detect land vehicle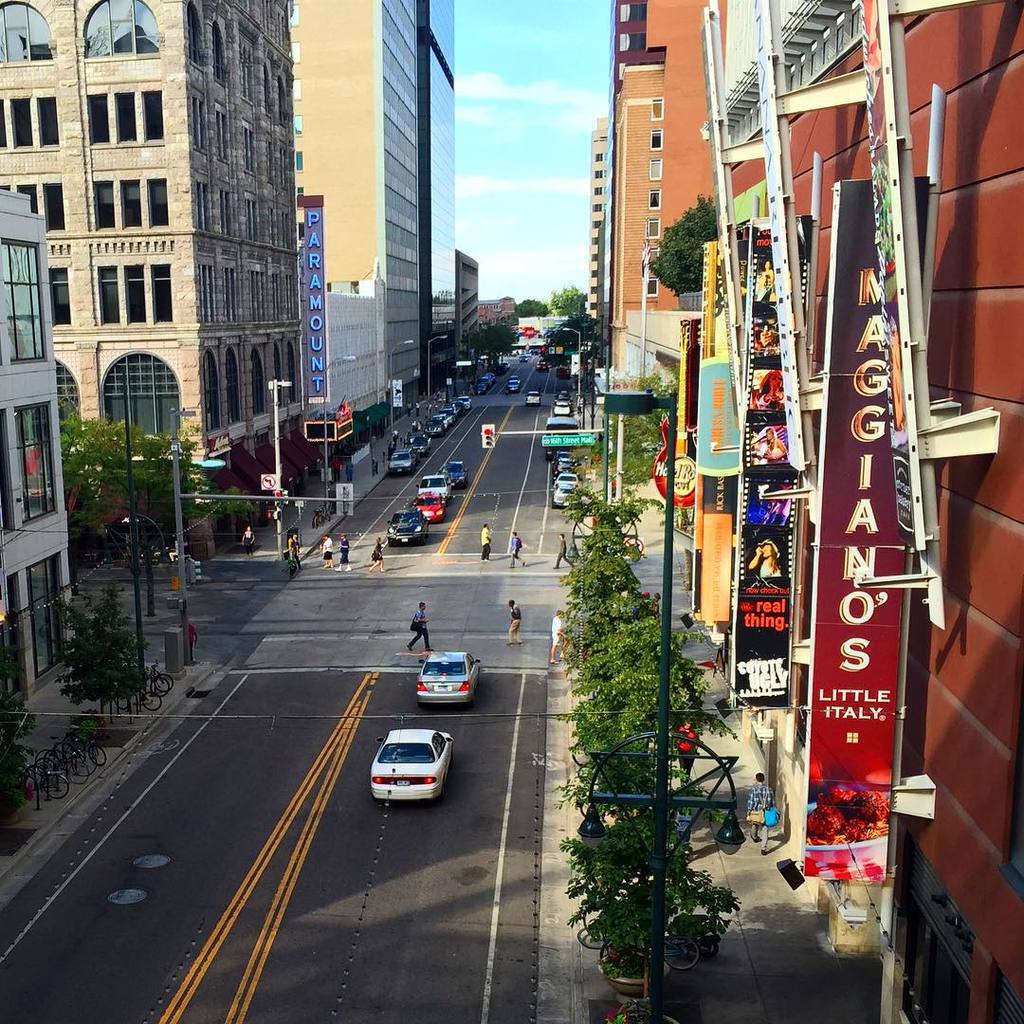
rect(521, 356, 526, 361)
